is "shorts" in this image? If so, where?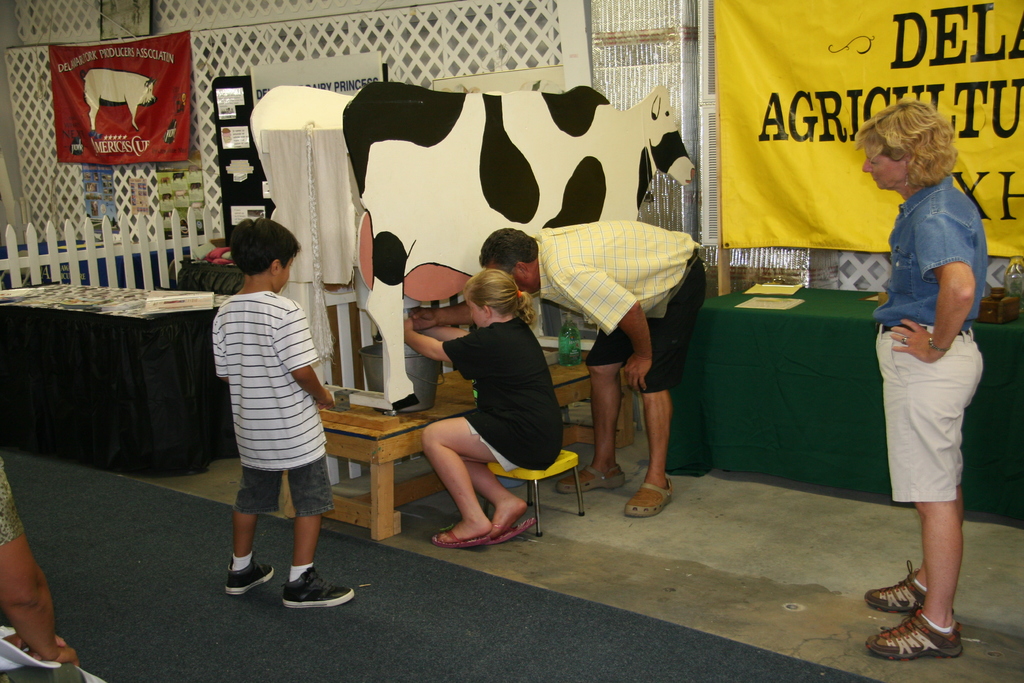
Yes, at (236, 454, 333, 513).
